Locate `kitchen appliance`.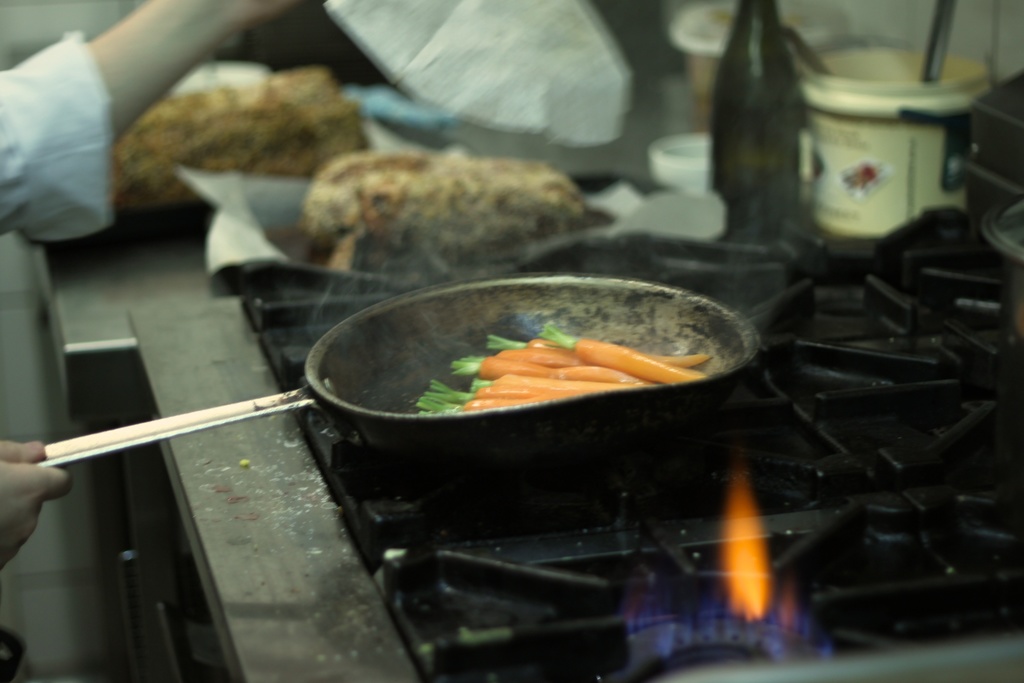
Bounding box: left=807, top=47, right=998, bottom=242.
